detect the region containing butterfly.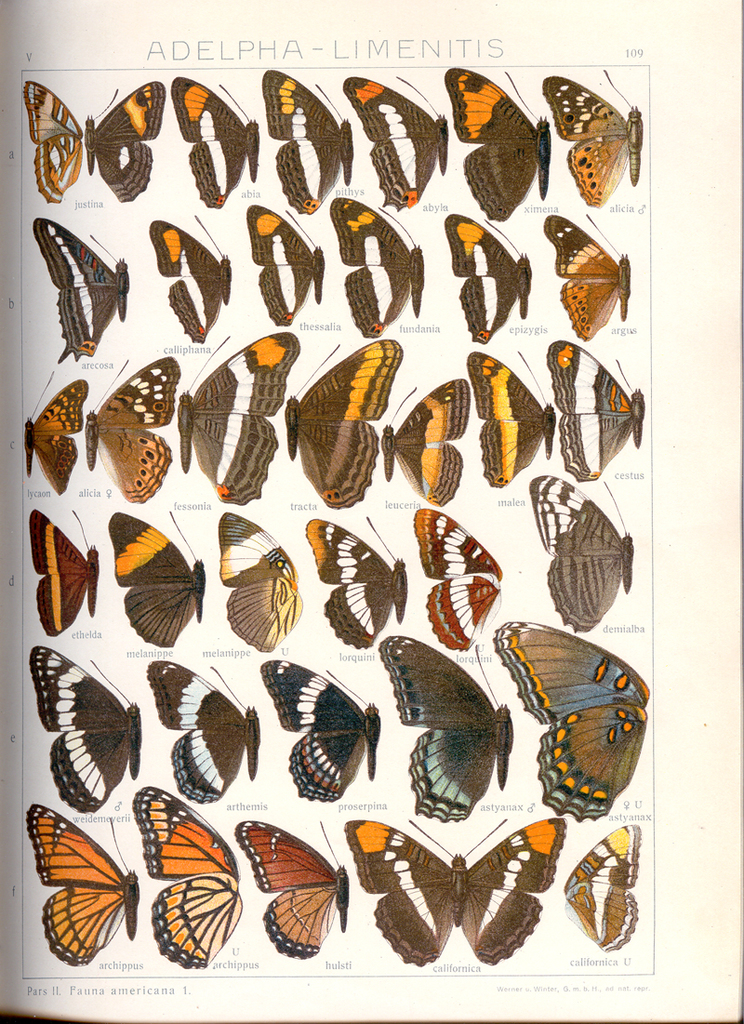
pyautogui.locateOnScreen(259, 654, 379, 795).
